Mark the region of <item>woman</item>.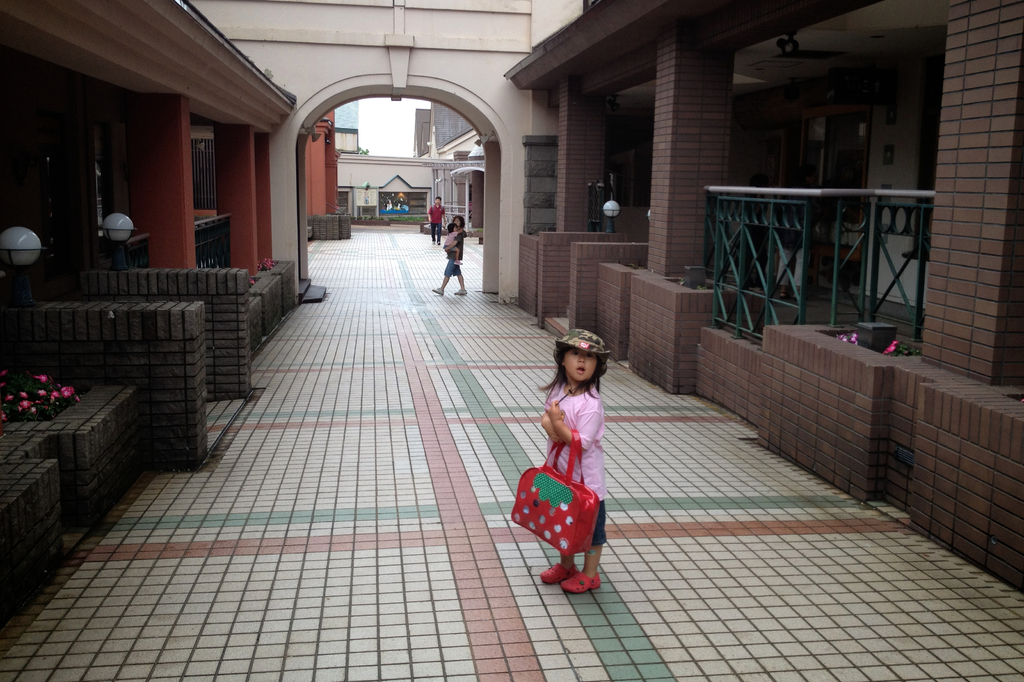
Region: left=429, top=214, right=467, bottom=298.
